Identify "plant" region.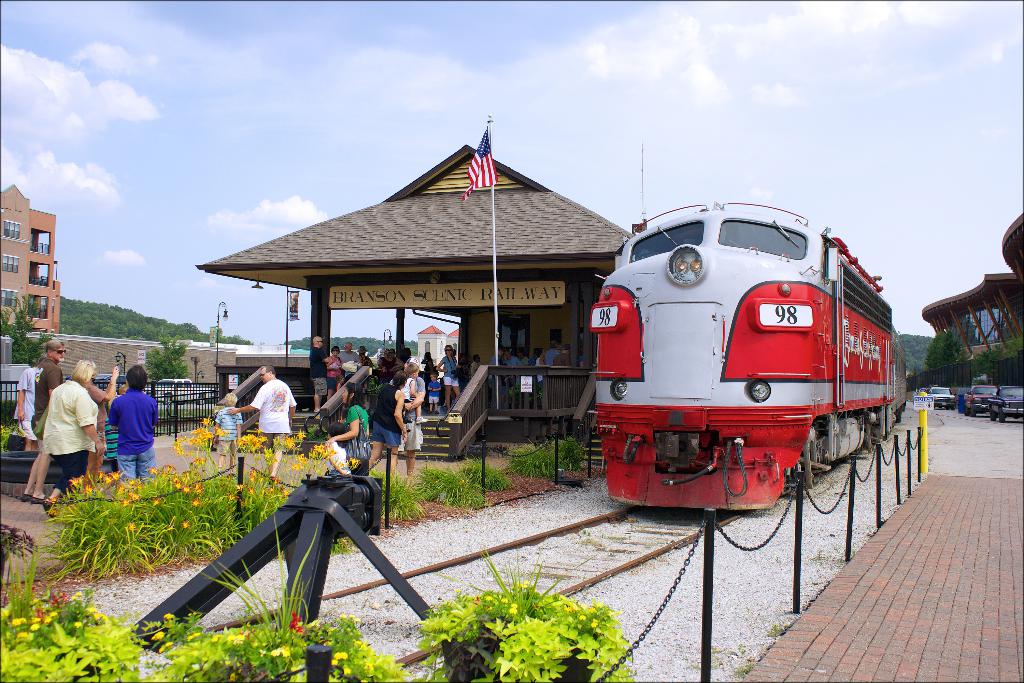
Region: 0:573:161:682.
